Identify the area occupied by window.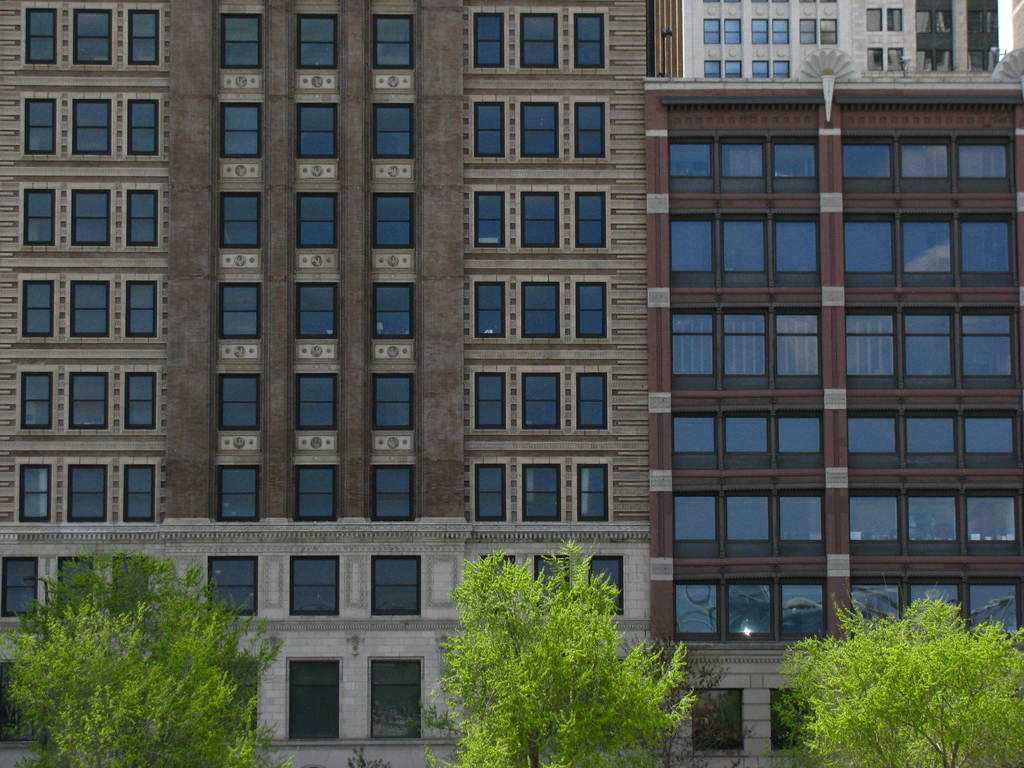
Area: {"x1": 292, "y1": 280, "x2": 342, "y2": 341}.
